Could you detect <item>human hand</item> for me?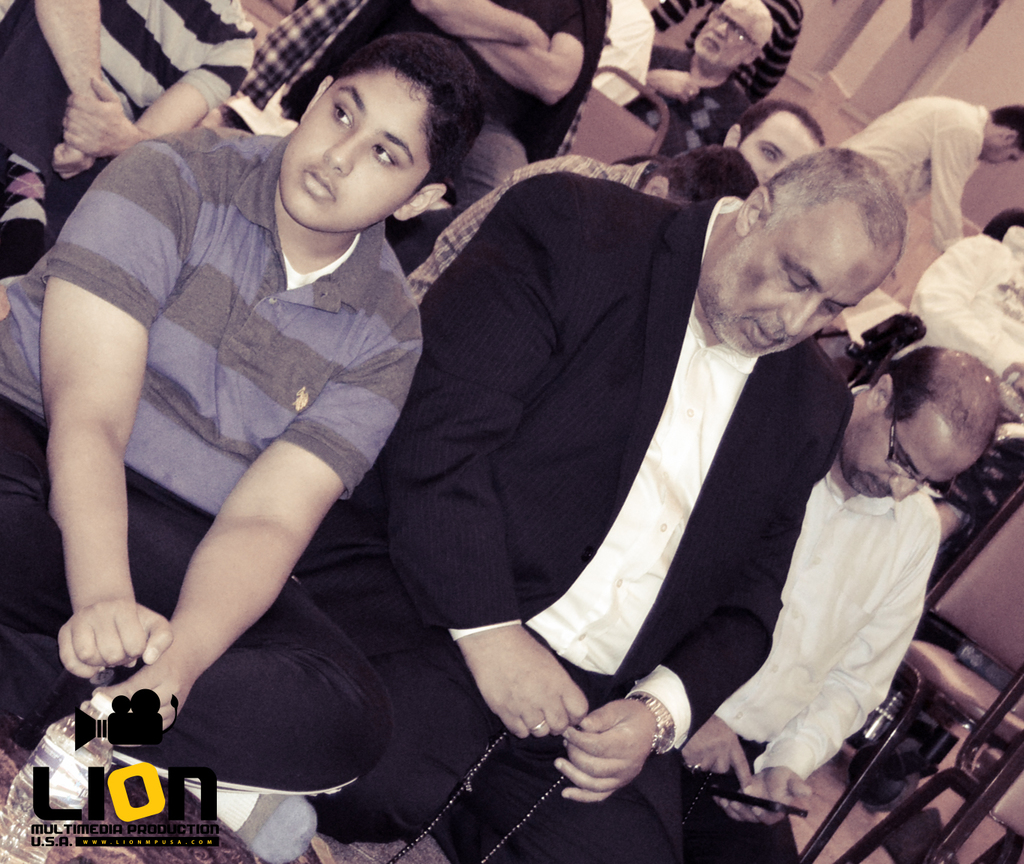
Detection result: box=[709, 769, 816, 825].
